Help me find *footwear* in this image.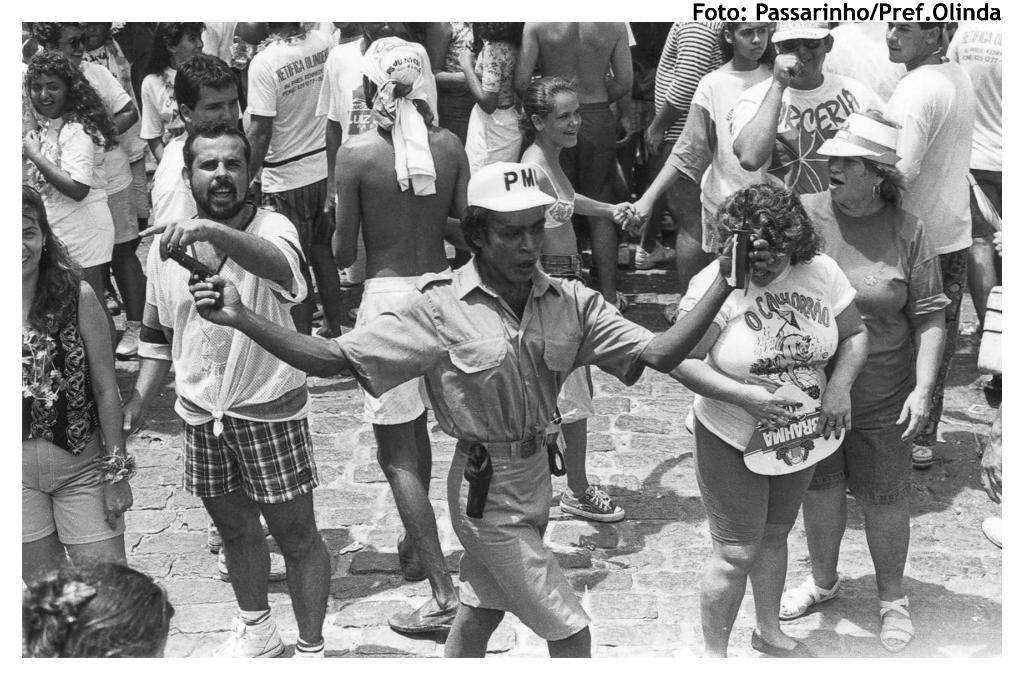
Found it: bbox(663, 302, 683, 321).
